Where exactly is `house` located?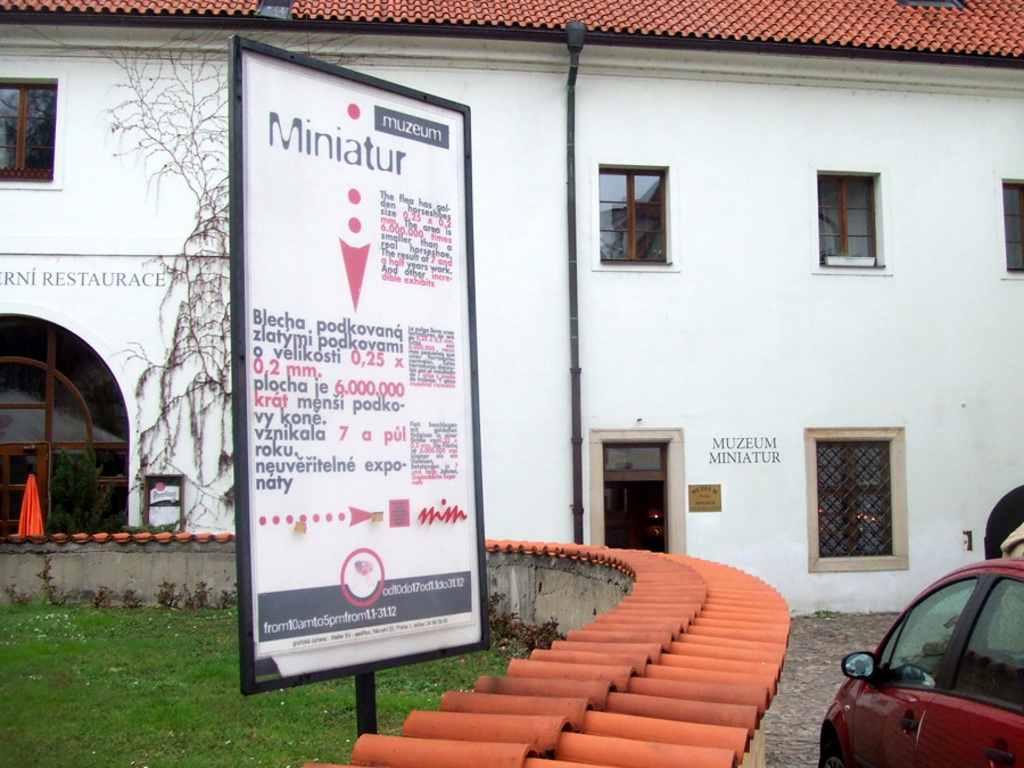
Its bounding box is <region>0, 0, 1023, 620</region>.
